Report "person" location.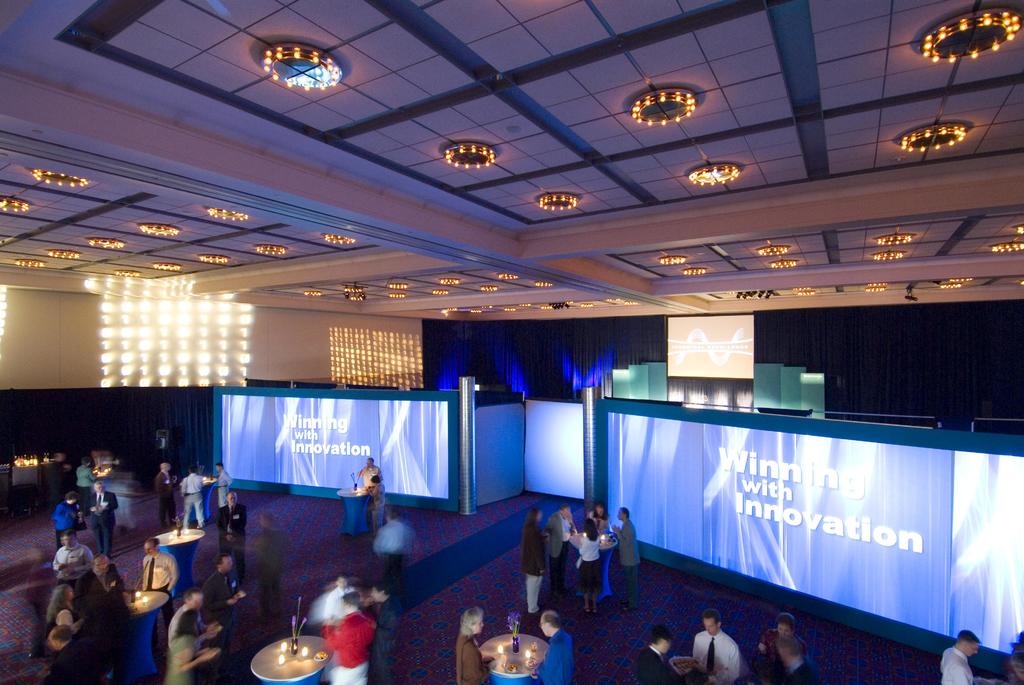
Report: (84,479,116,549).
